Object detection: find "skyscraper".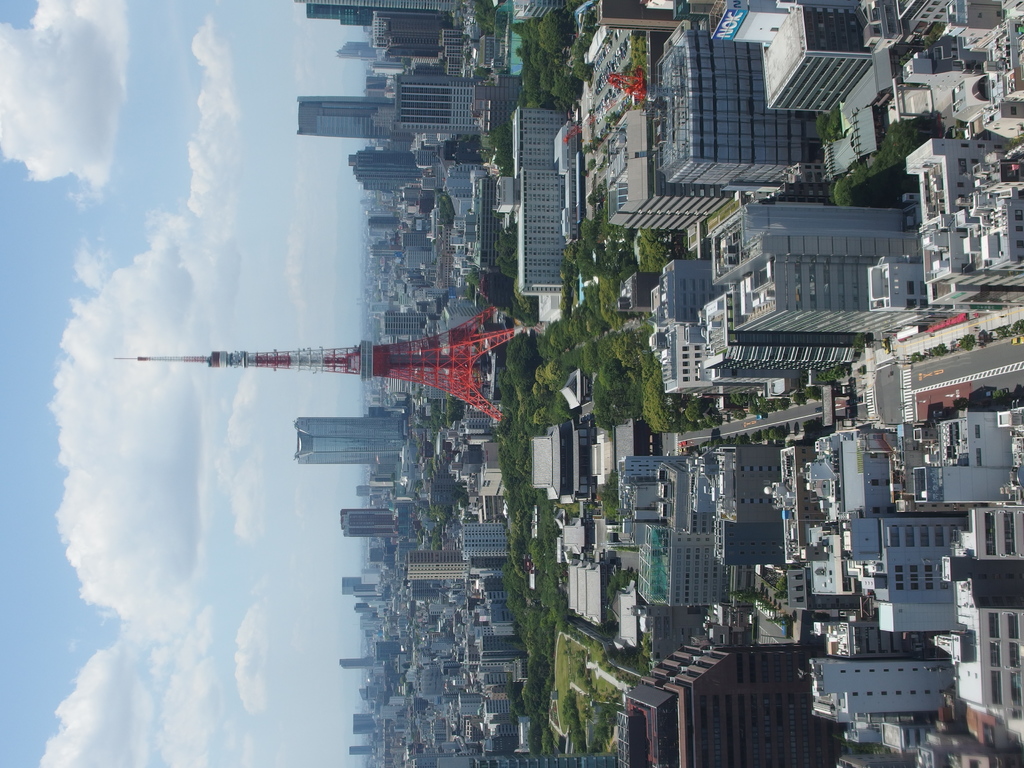
[x1=342, y1=575, x2=378, y2=593].
